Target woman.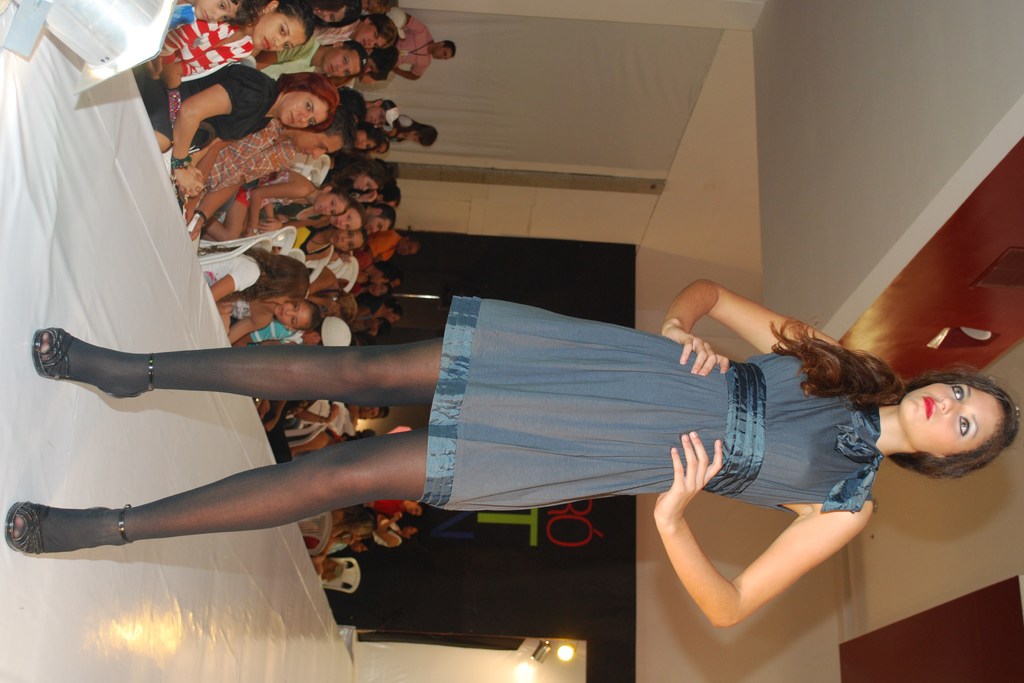
Target region: crop(372, 114, 440, 150).
